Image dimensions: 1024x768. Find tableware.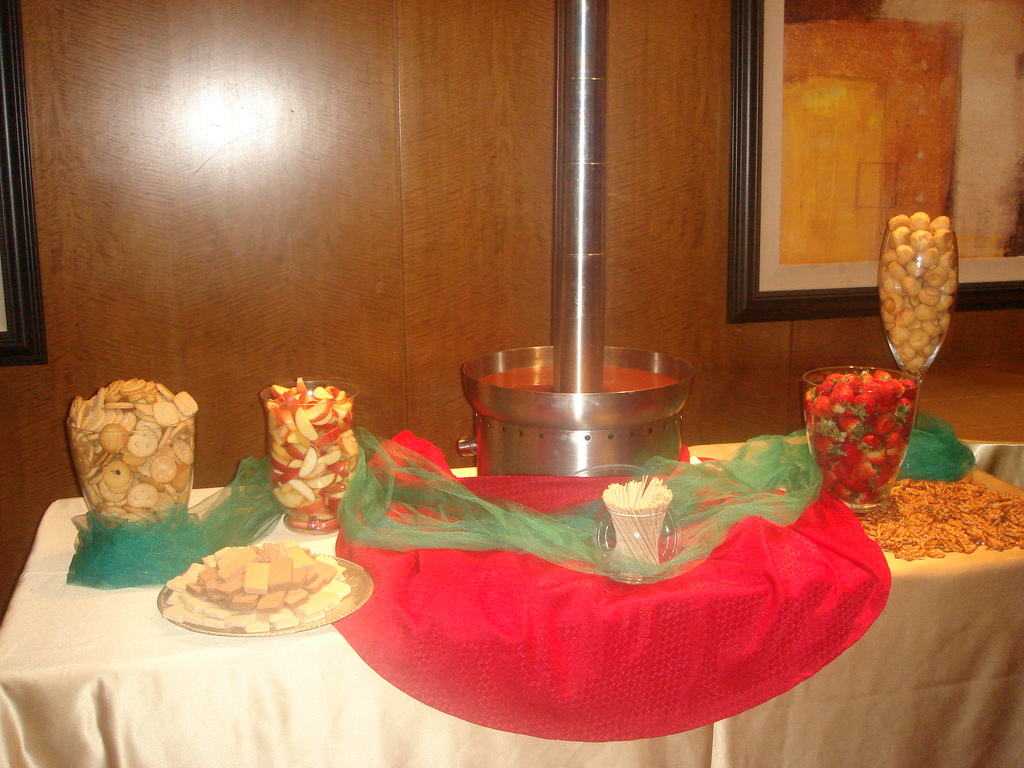
x1=156 y1=542 x2=376 y2=637.
